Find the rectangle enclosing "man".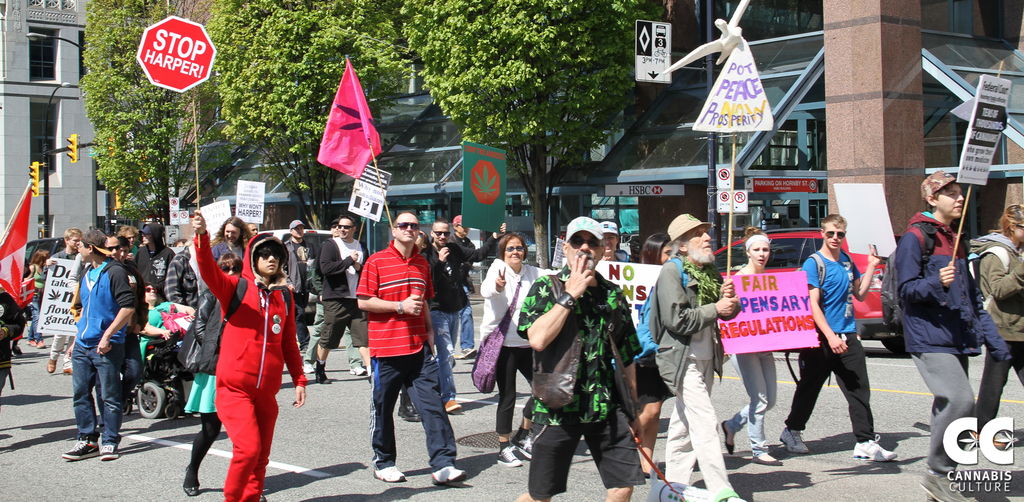
select_region(278, 218, 314, 352).
